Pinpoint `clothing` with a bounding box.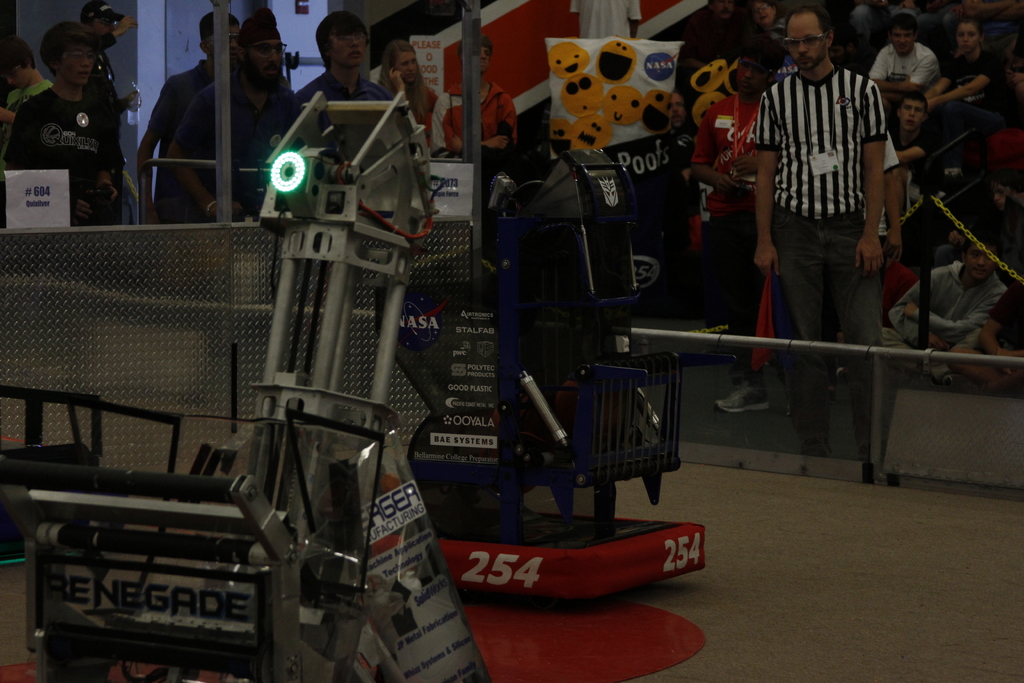
<box>438,81,513,159</box>.
